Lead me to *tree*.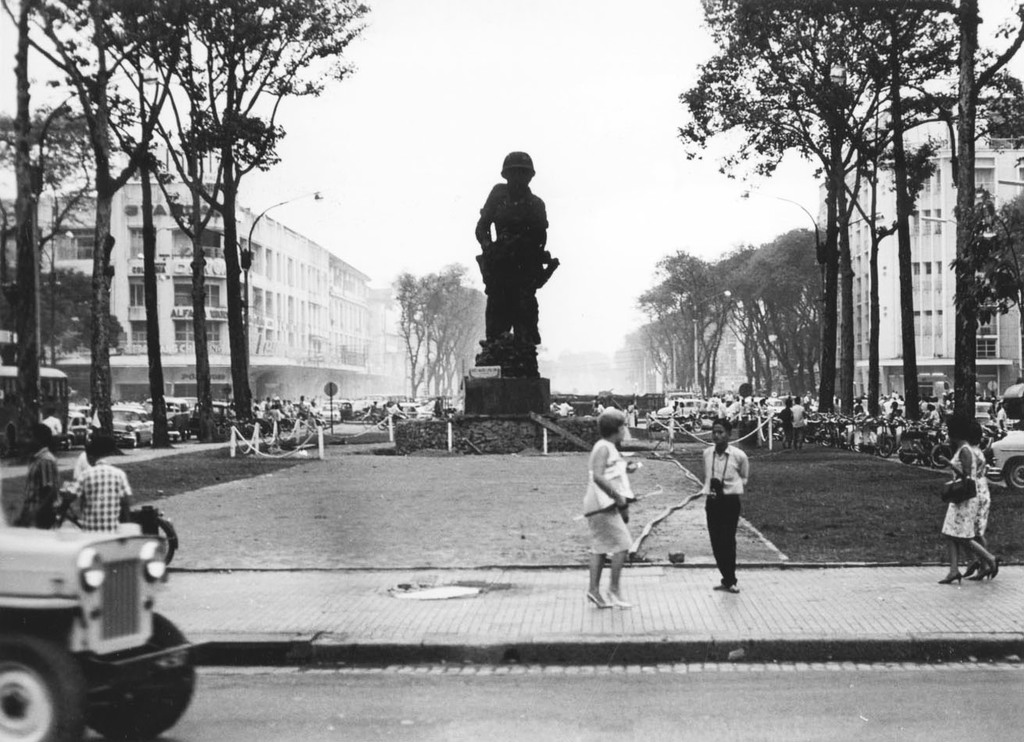
Lead to detection(723, 0, 989, 430).
